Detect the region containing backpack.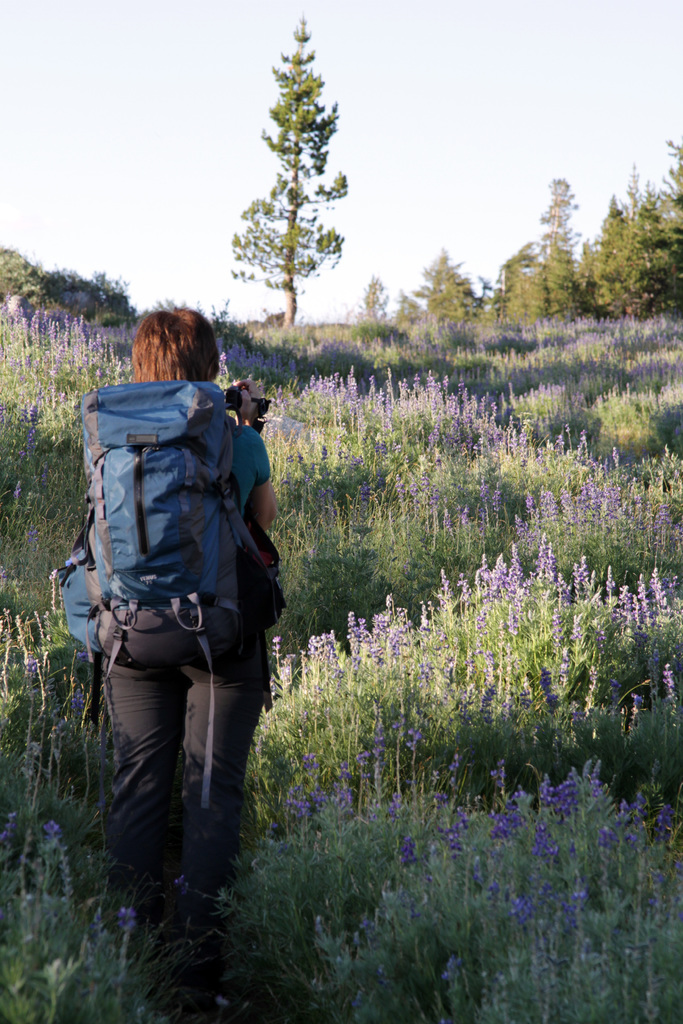
<box>55,371,292,717</box>.
